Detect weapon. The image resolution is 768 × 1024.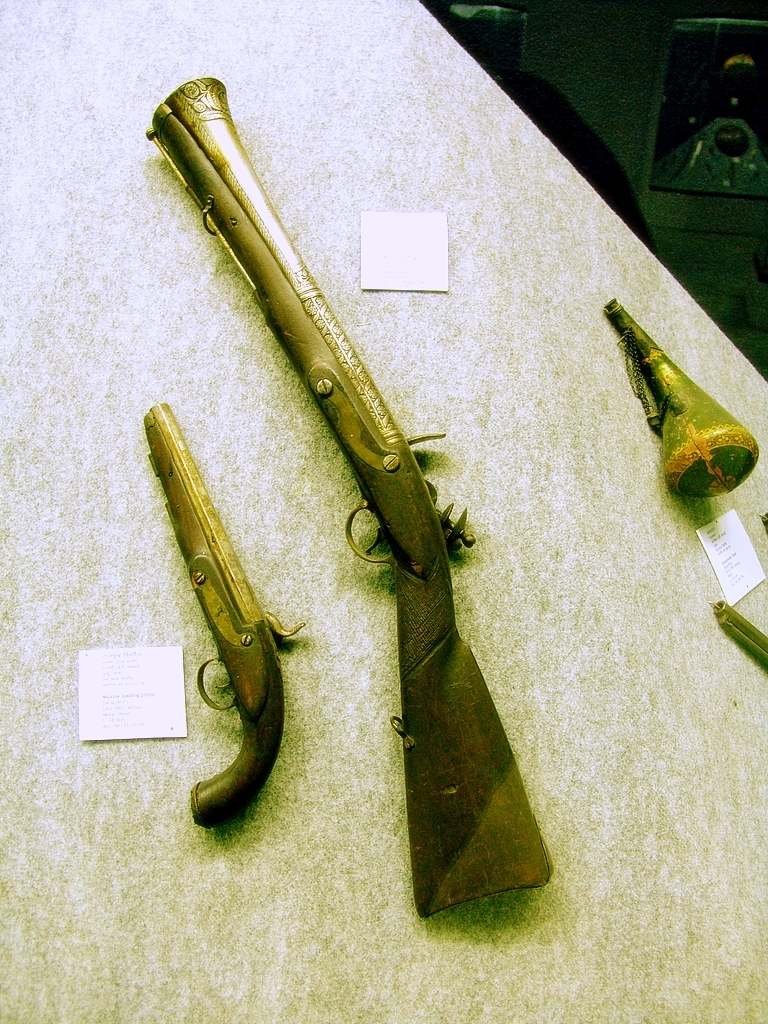
bbox(161, 404, 308, 835).
